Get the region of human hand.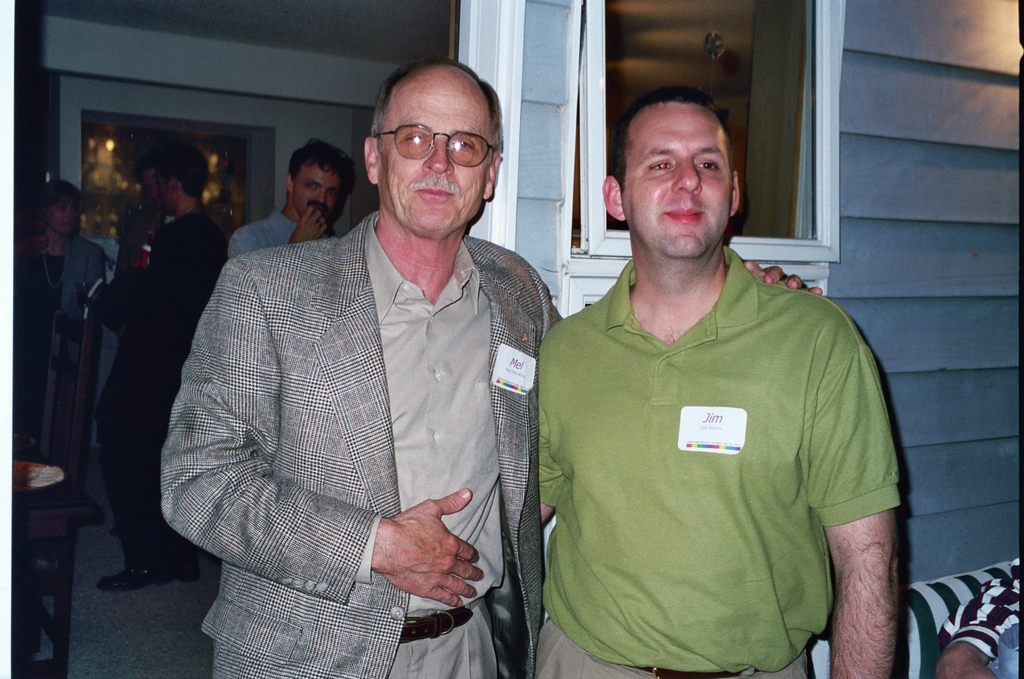
region(14, 236, 46, 263).
